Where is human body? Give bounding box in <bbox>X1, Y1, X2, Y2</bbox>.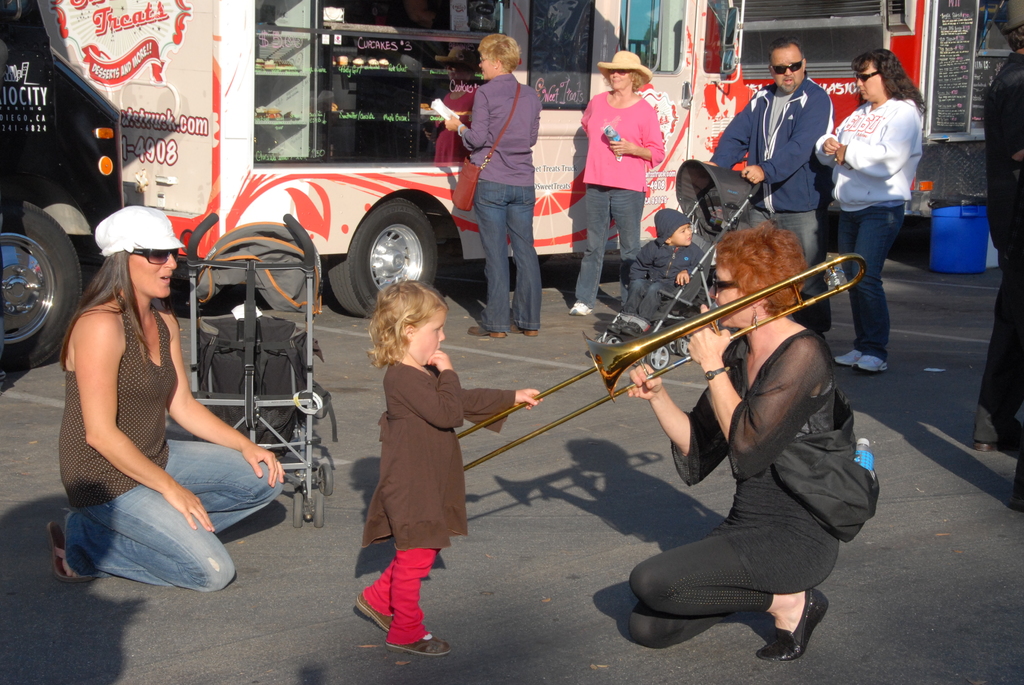
<bbox>700, 74, 833, 336</bbox>.
